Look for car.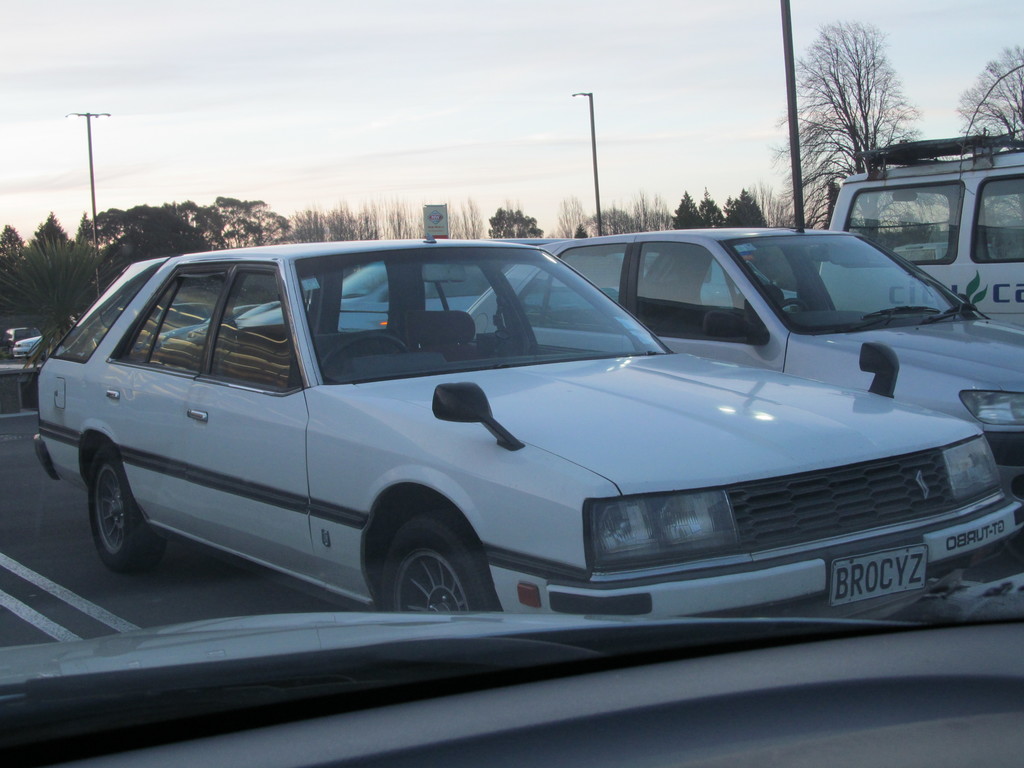
Found: locate(15, 239, 1023, 628).
